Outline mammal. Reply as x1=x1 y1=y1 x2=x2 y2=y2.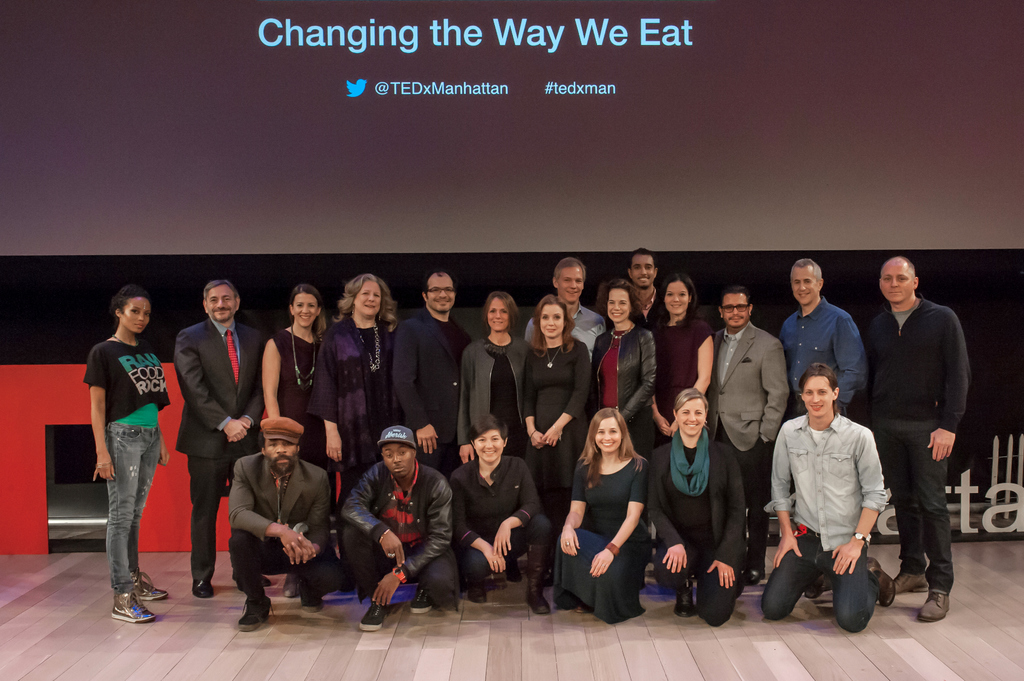
x1=62 y1=300 x2=163 y2=596.
